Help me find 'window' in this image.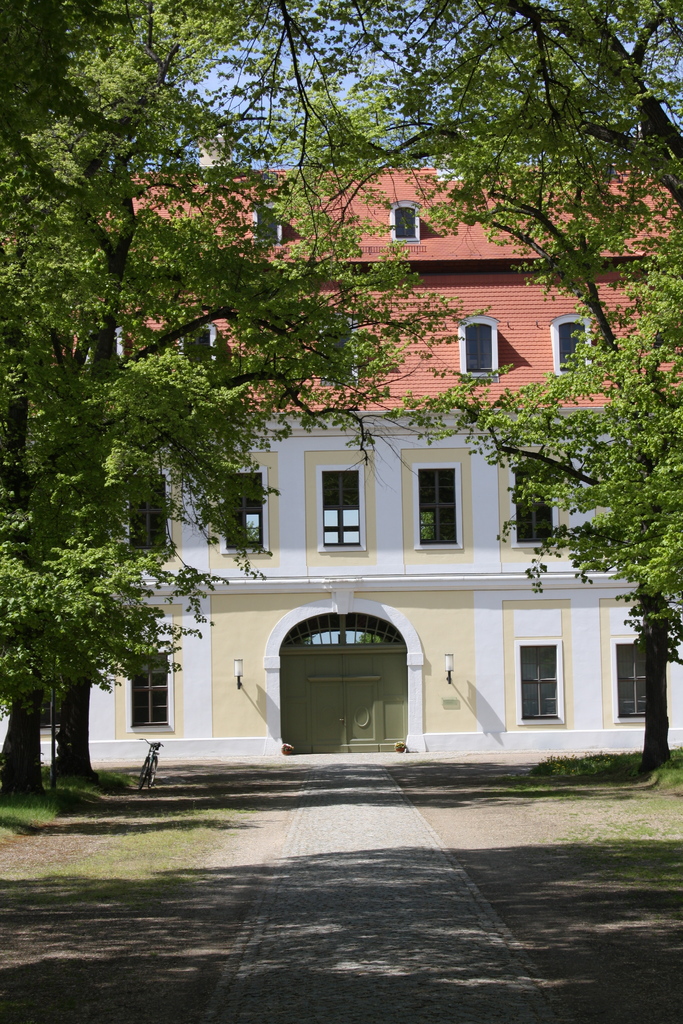
Found it: 411, 461, 465, 553.
